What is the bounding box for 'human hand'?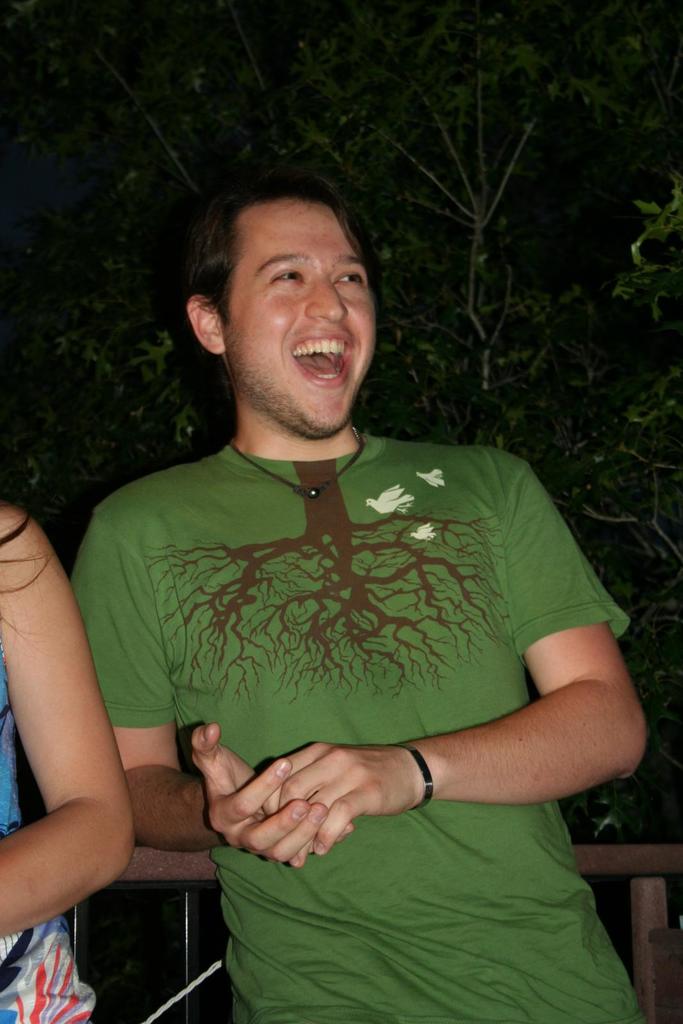
box=[186, 722, 357, 872].
